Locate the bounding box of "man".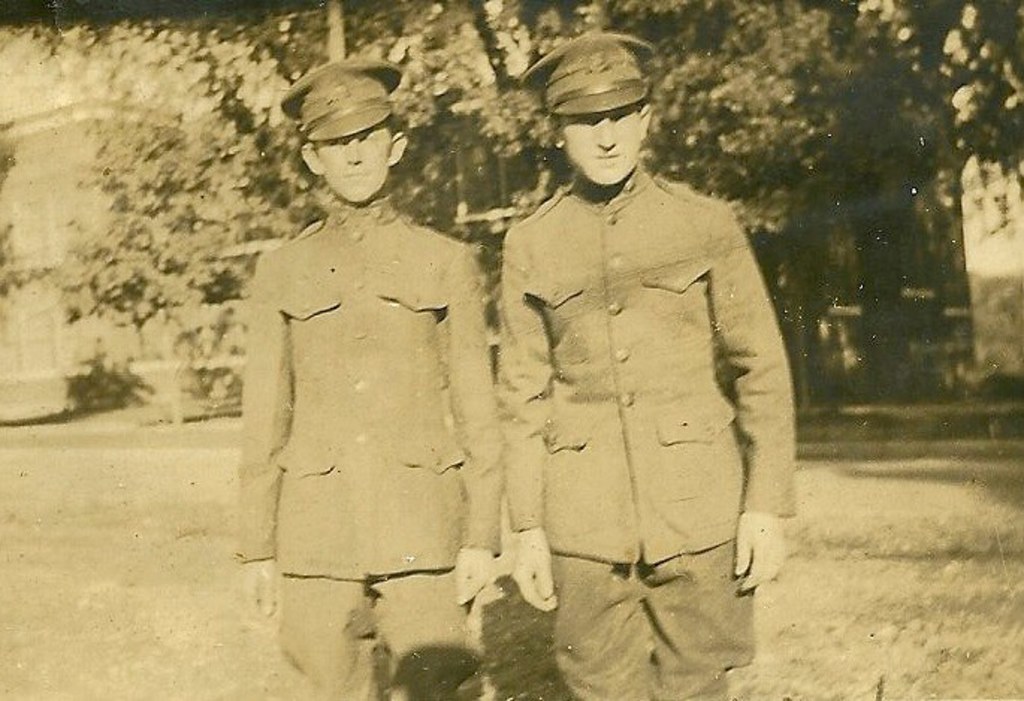
Bounding box: (x1=241, y1=60, x2=540, y2=700).
